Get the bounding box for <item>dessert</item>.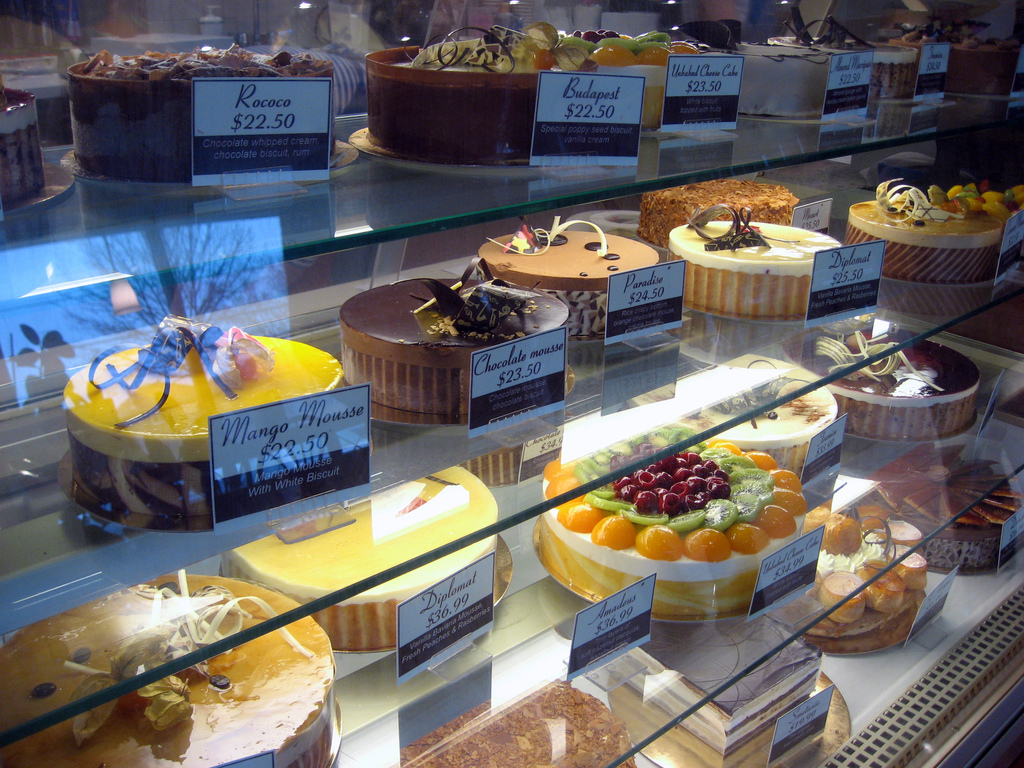
(795, 319, 986, 442).
